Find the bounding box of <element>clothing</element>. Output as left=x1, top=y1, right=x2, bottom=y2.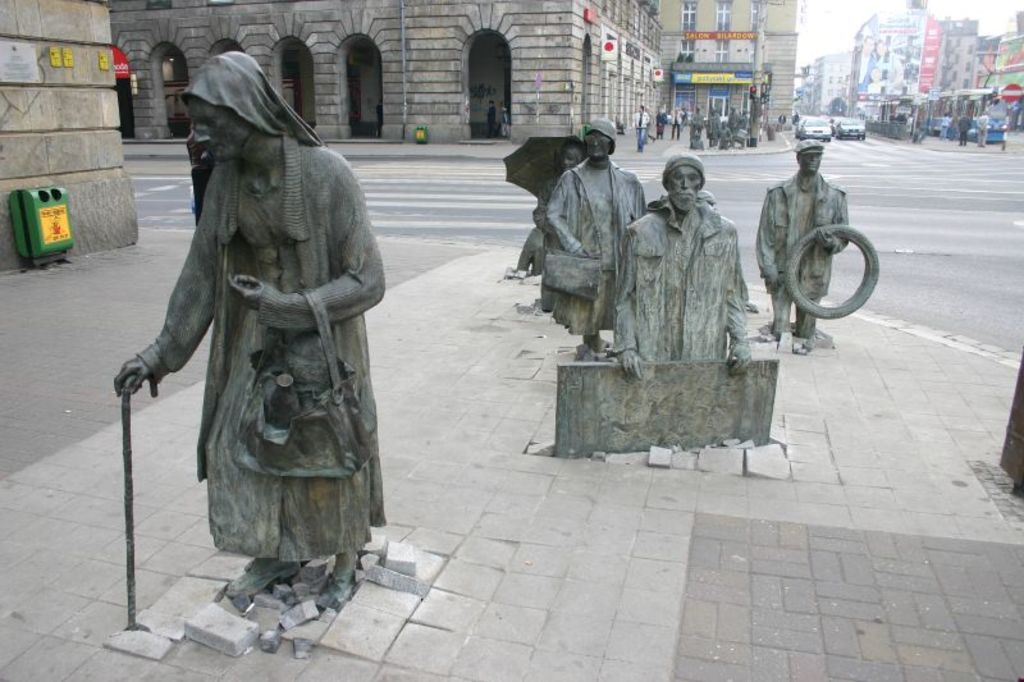
left=539, top=160, right=650, bottom=345.
